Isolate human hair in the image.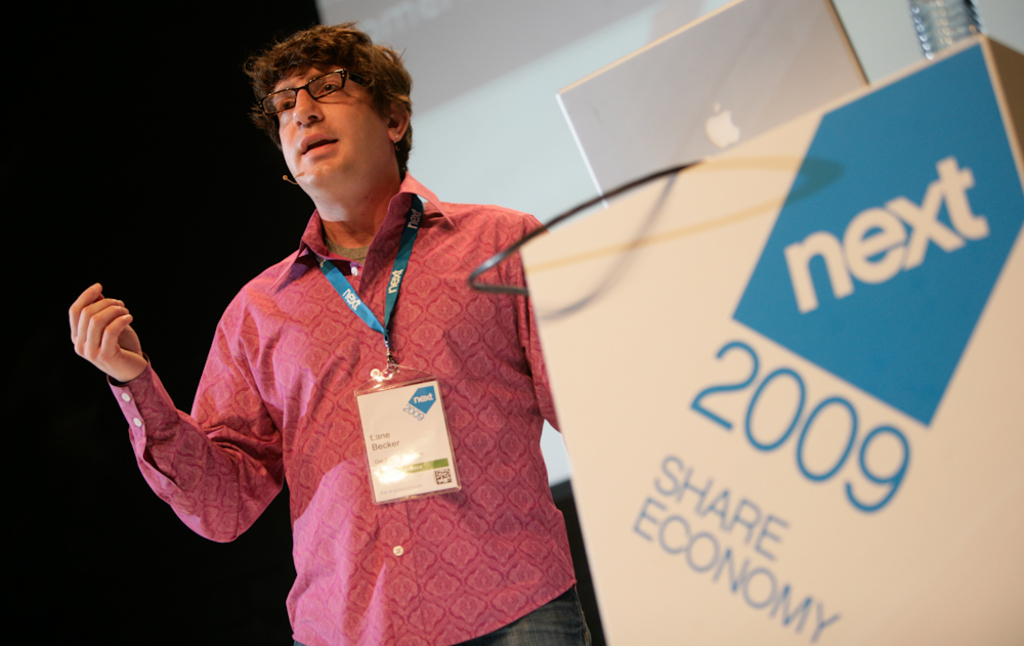
Isolated region: [241, 17, 414, 202].
